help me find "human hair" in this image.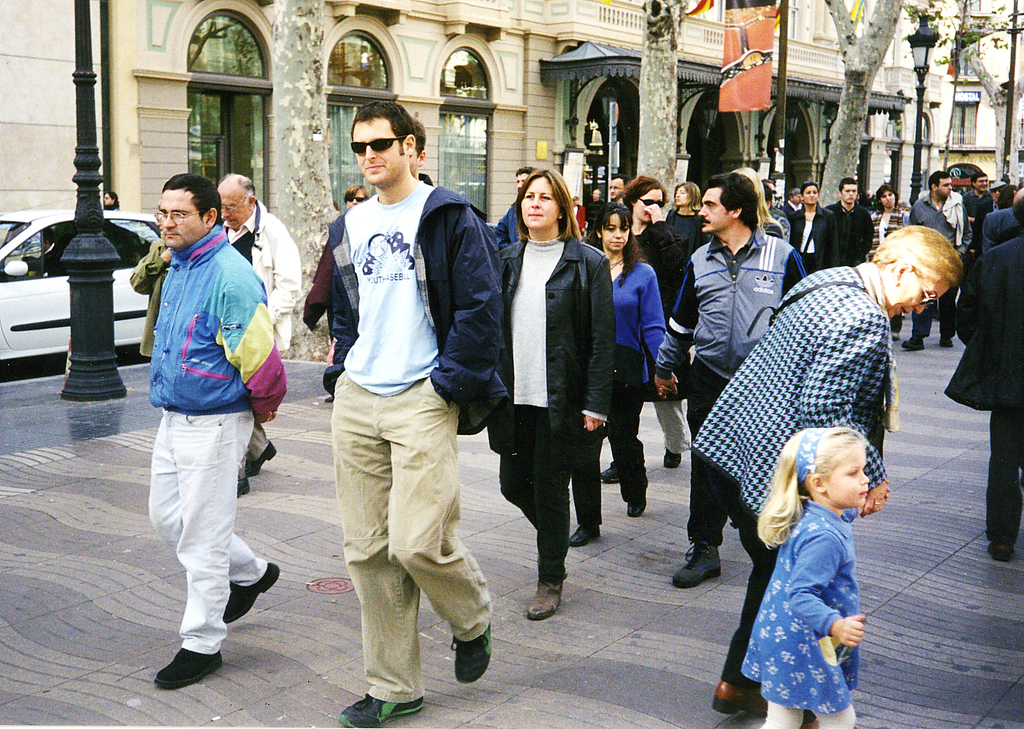
Found it: pyautogui.locateOnScreen(702, 170, 760, 231).
